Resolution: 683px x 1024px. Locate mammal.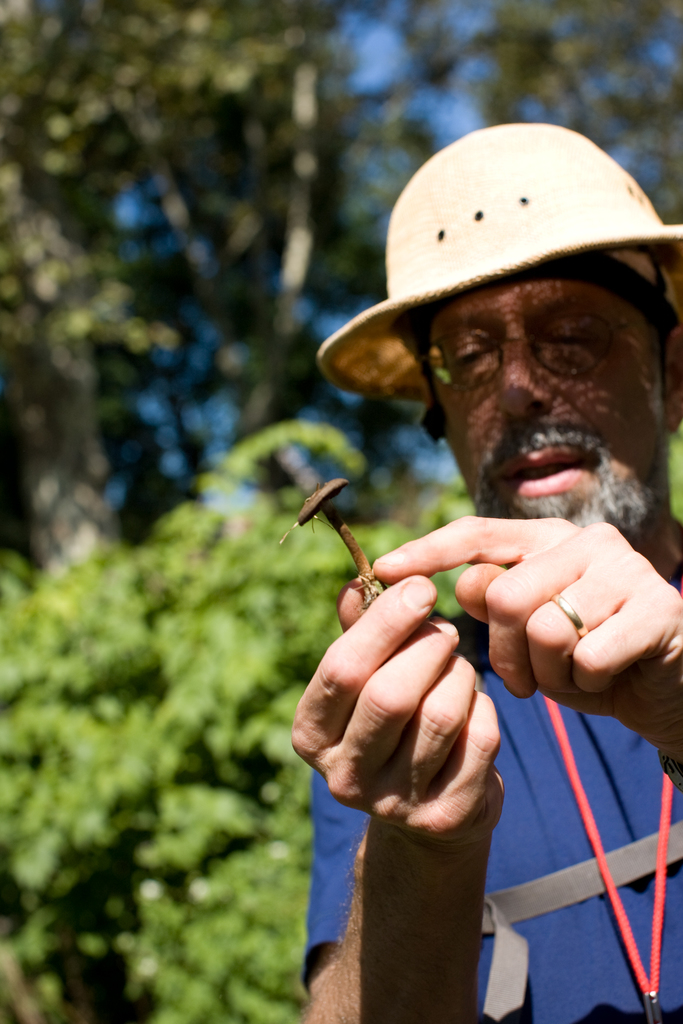
box(259, 204, 682, 1005).
